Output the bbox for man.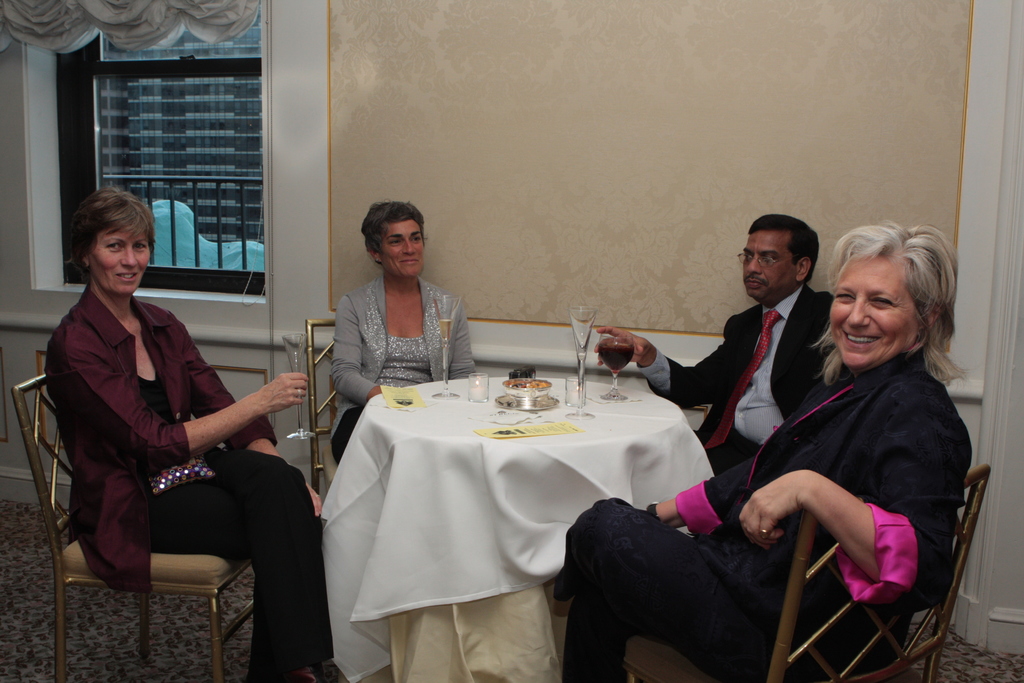
597, 214, 831, 470.
